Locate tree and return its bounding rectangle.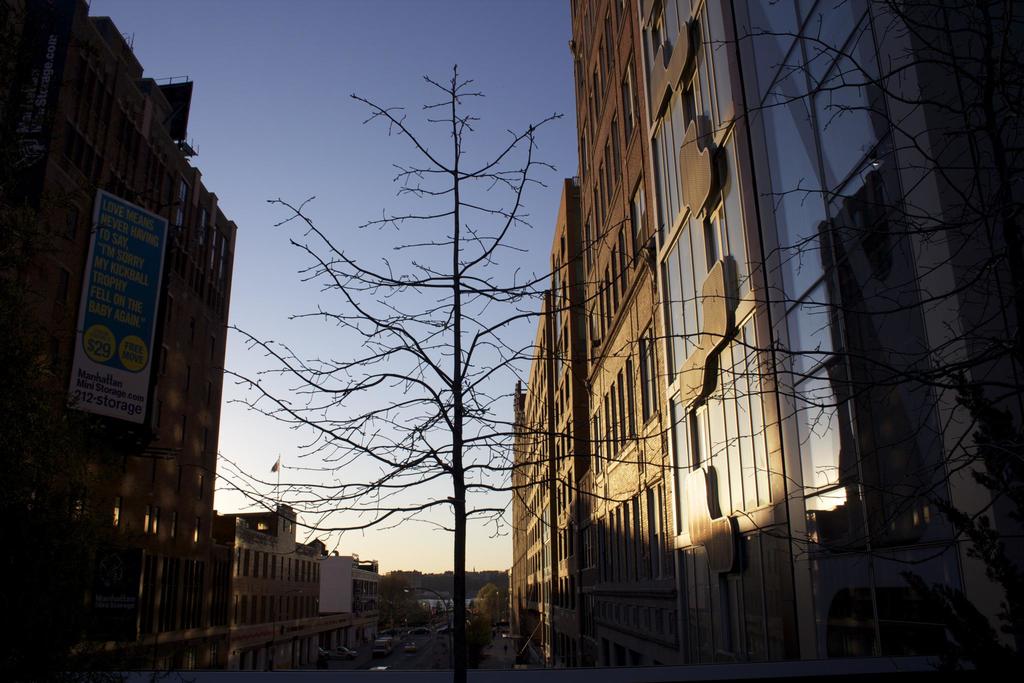
BBox(478, 586, 503, 630).
